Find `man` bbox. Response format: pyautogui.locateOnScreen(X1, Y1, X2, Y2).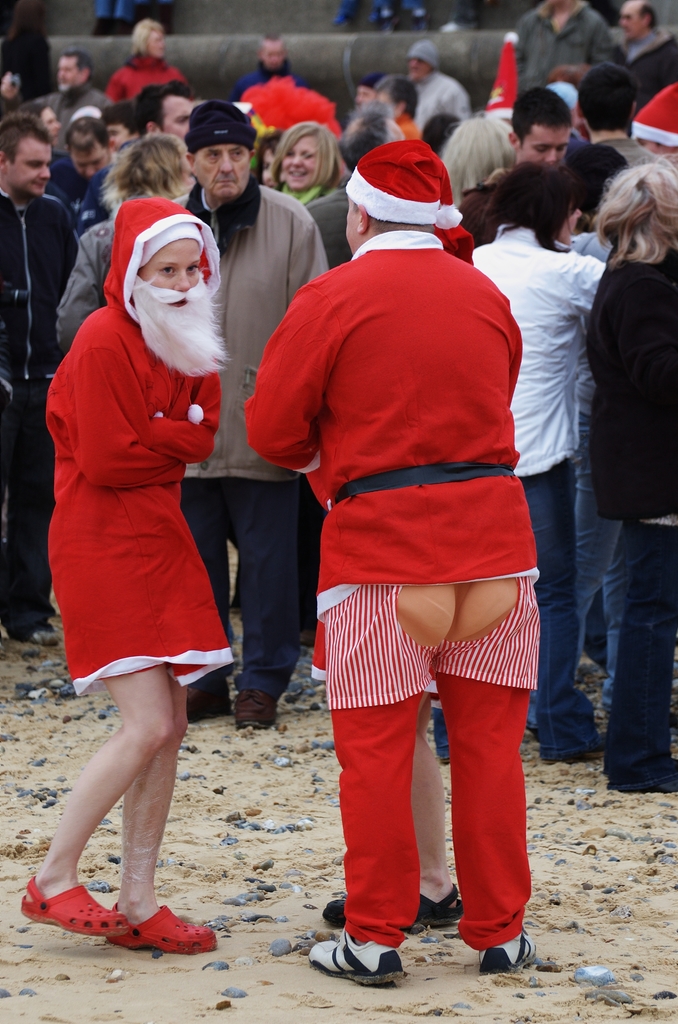
pyautogui.locateOnScreen(302, 138, 551, 995).
